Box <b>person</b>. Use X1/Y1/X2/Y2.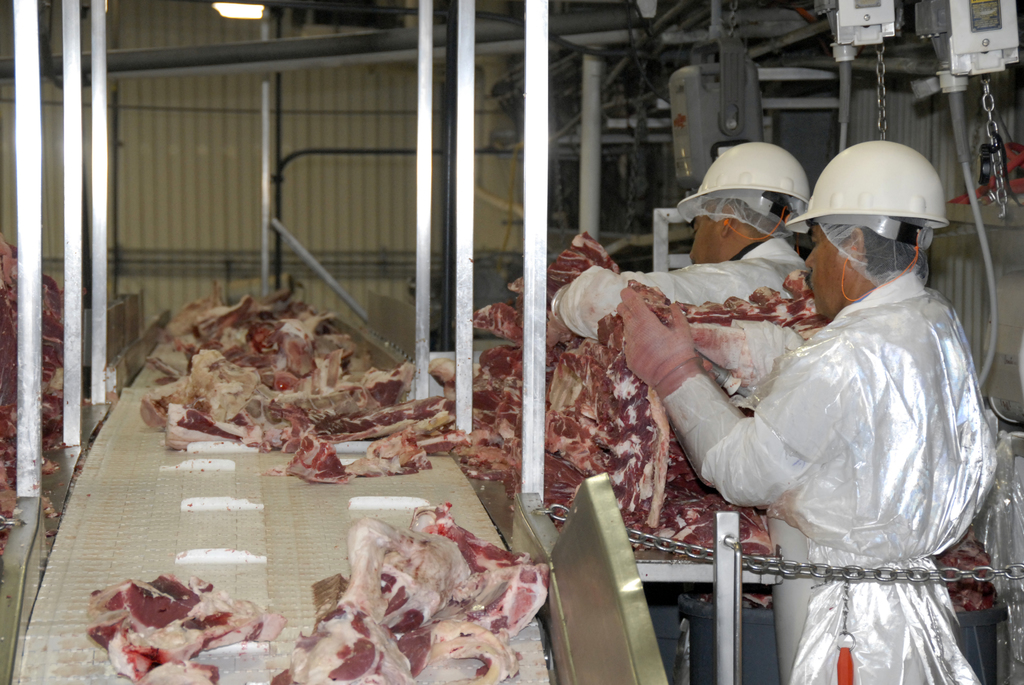
548/143/808/684.
